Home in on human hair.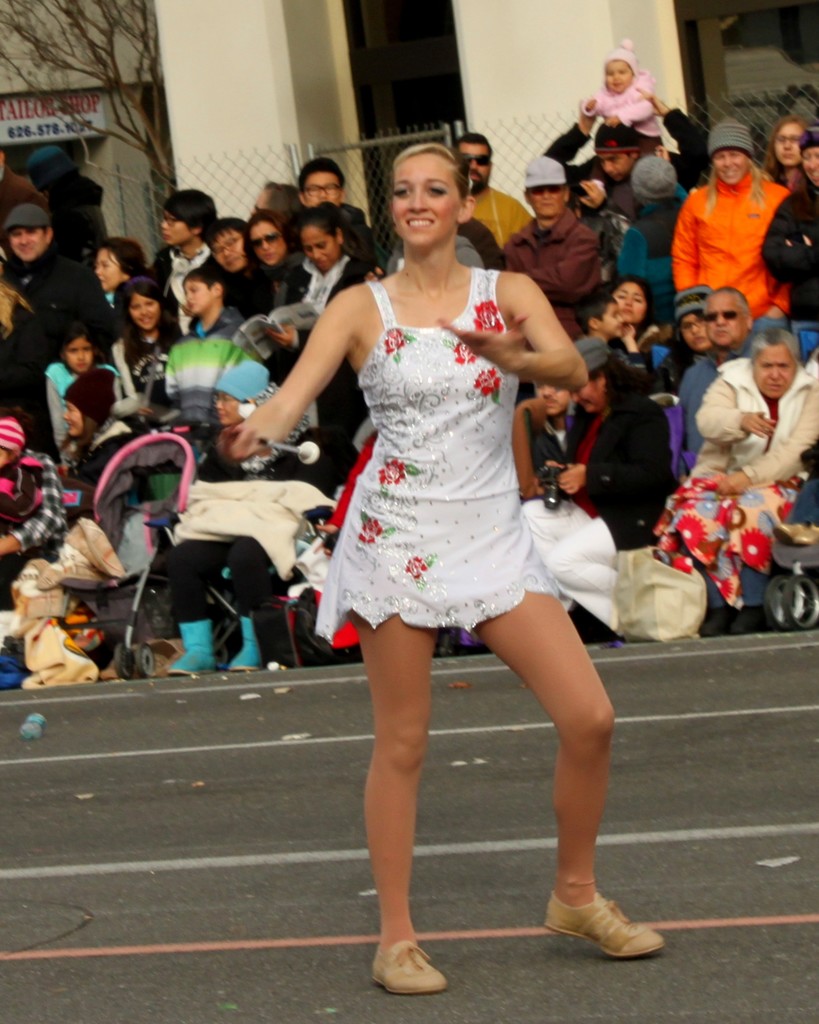
Homed in at x1=624 y1=151 x2=642 y2=163.
